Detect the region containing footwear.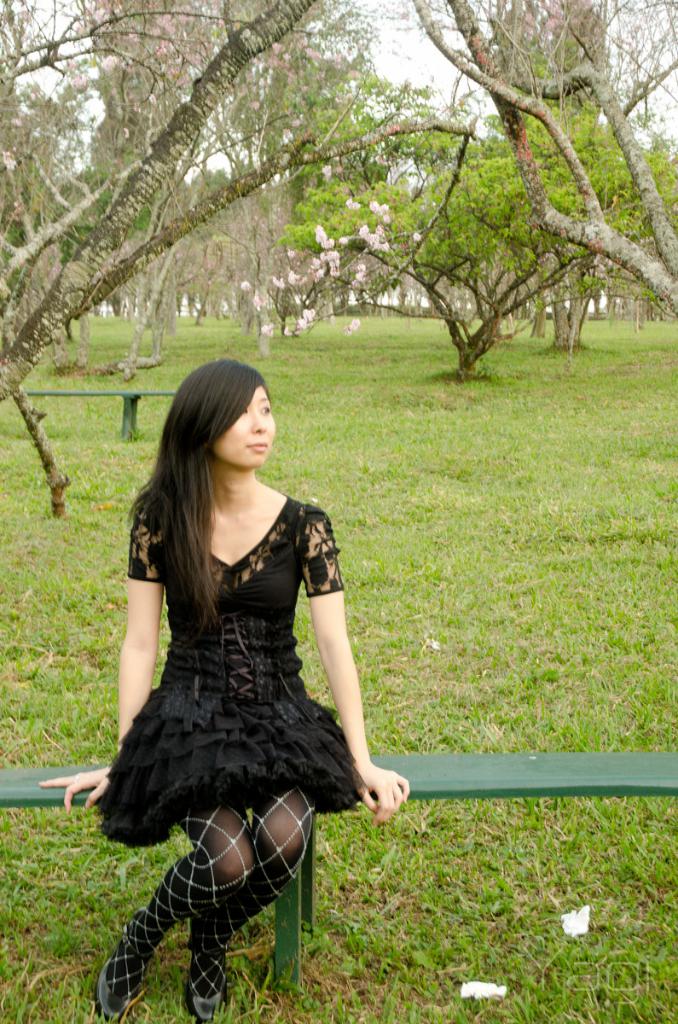
BBox(188, 963, 229, 1023).
